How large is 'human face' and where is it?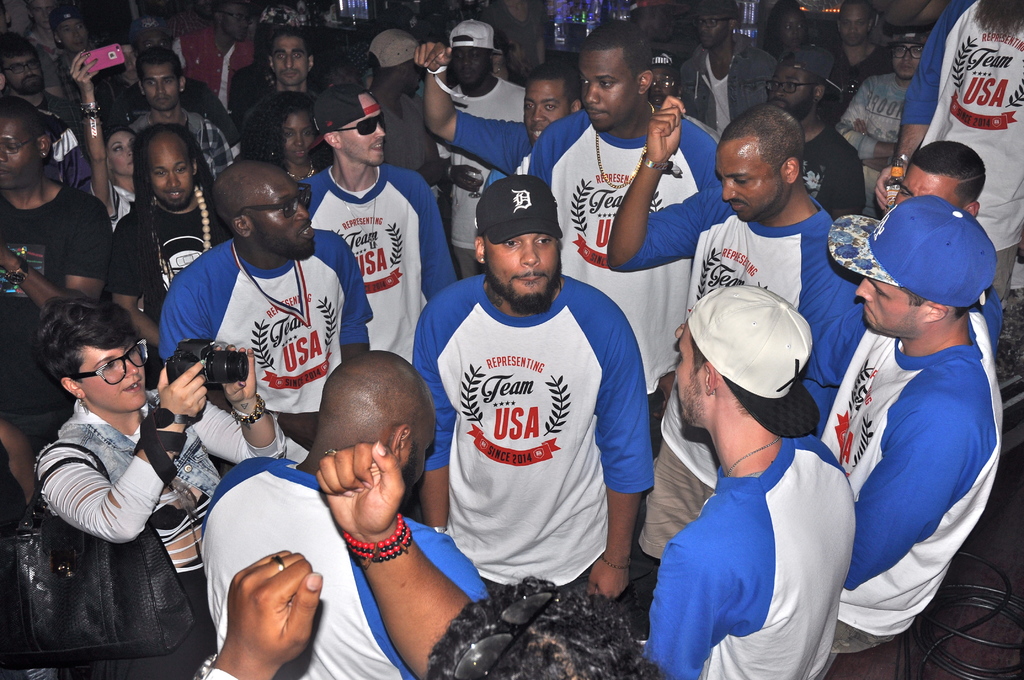
Bounding box: box=[224, 4, 250, 42].
